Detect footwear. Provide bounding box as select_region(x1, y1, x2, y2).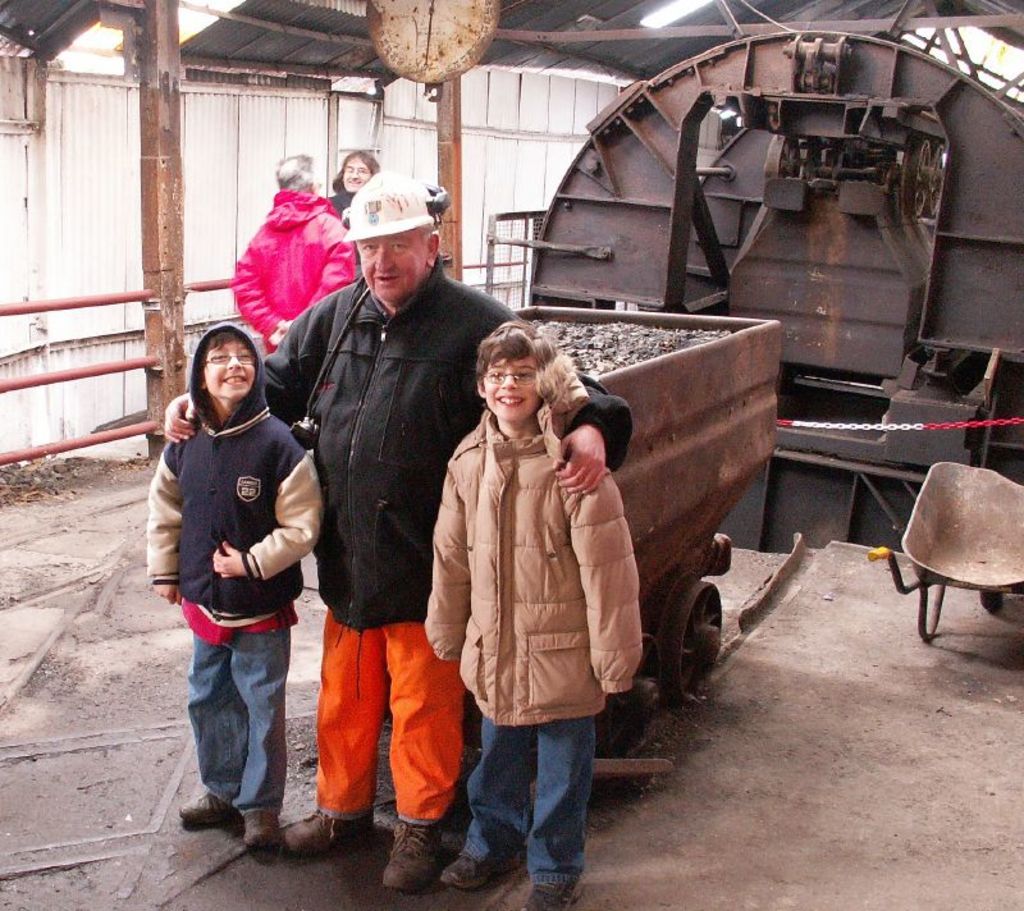
select_region(179, 789, 243, 821).
